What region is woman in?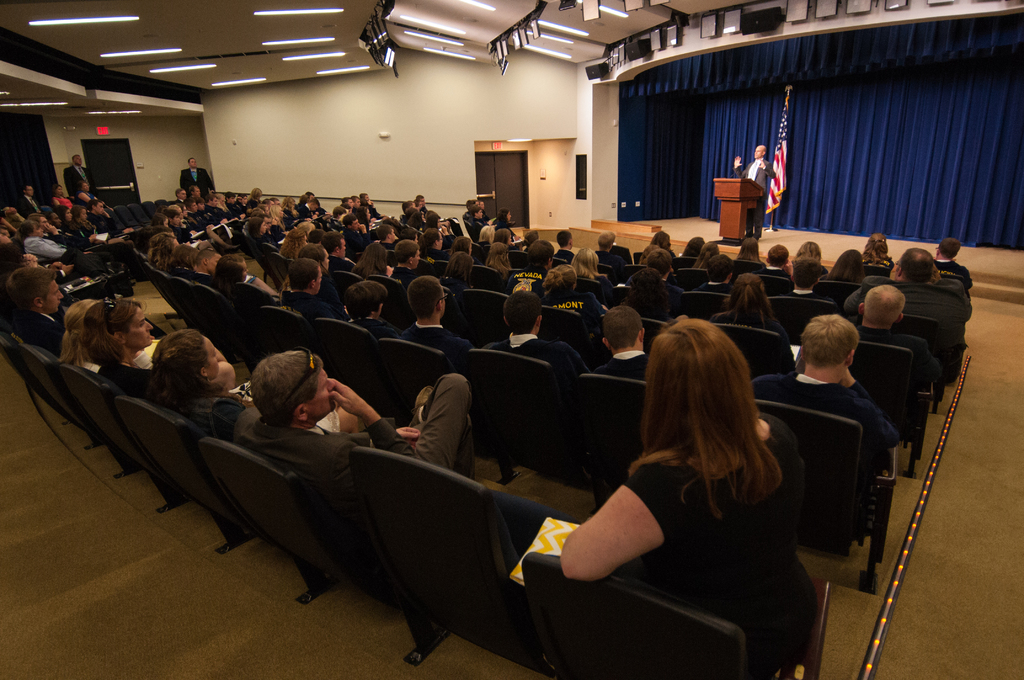
locate(216, 193, 246, 225).
